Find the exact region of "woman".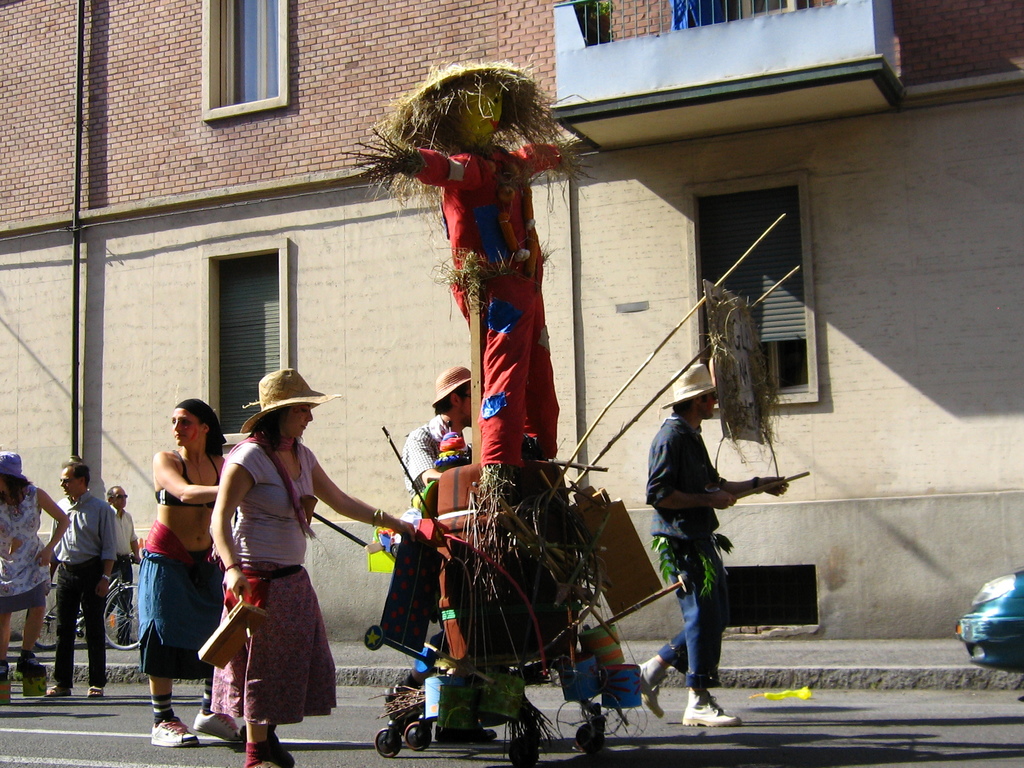
Exact region: x1=128, y1=399, x2=257, y2=745.
